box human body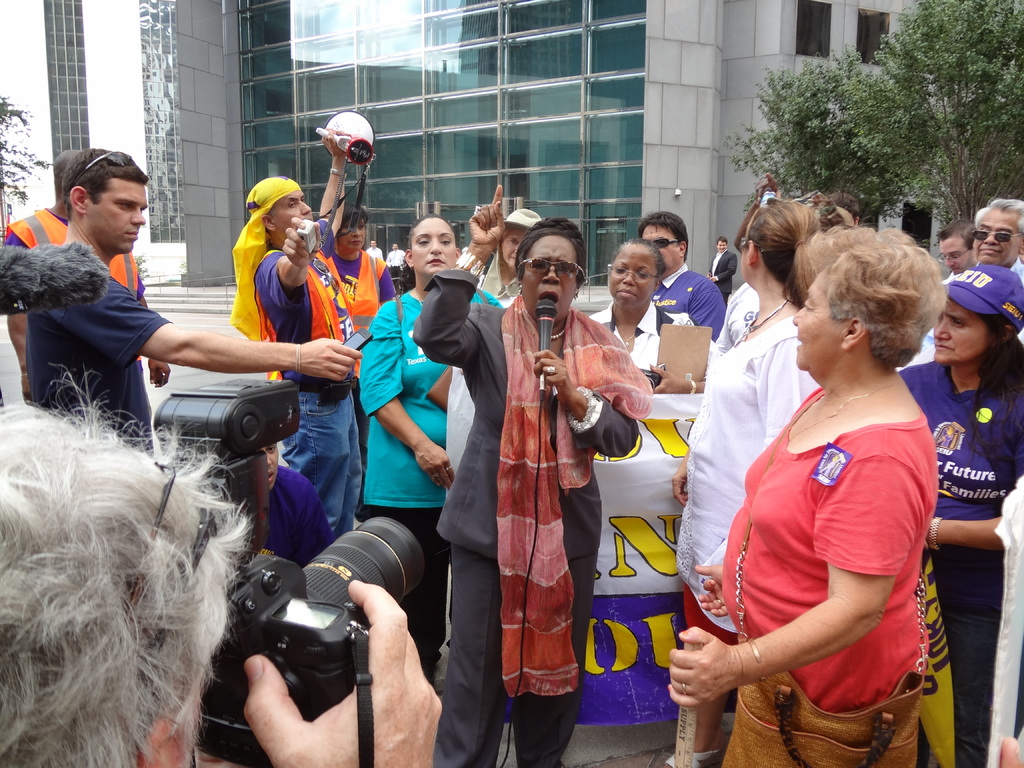
<box>253,131,374,543</box>
